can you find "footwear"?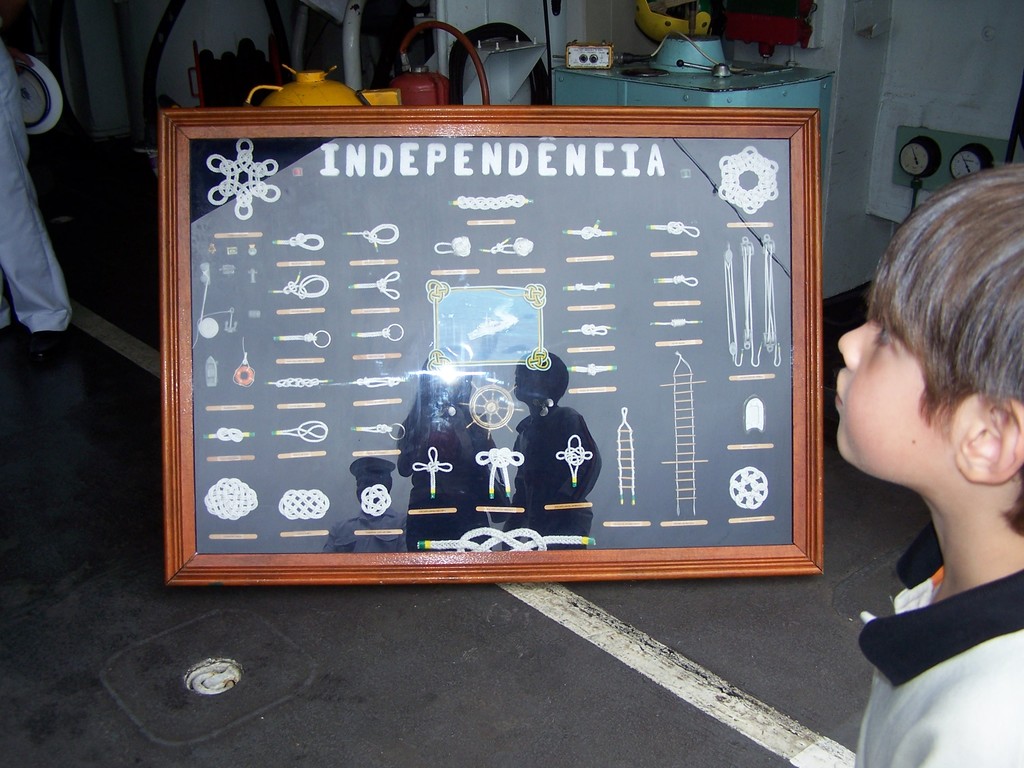
Yes, bounding box: rect(31, 333, 66, 357).
